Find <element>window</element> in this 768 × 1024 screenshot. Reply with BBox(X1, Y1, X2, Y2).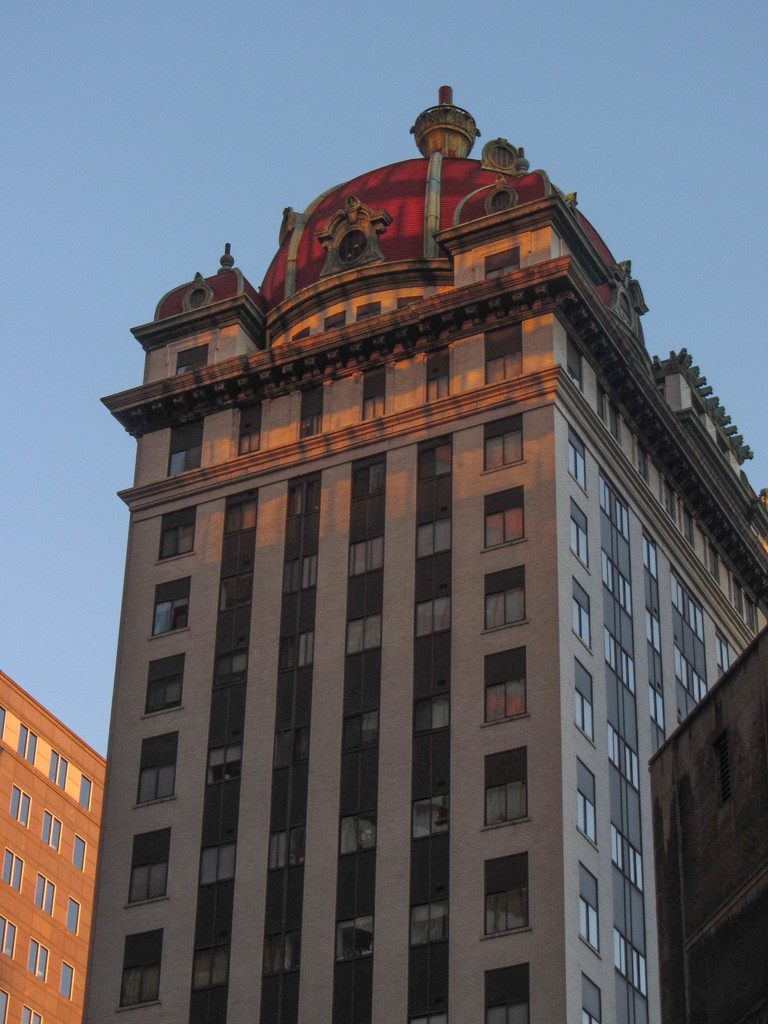
BBox(0, 709, 2, 737).
